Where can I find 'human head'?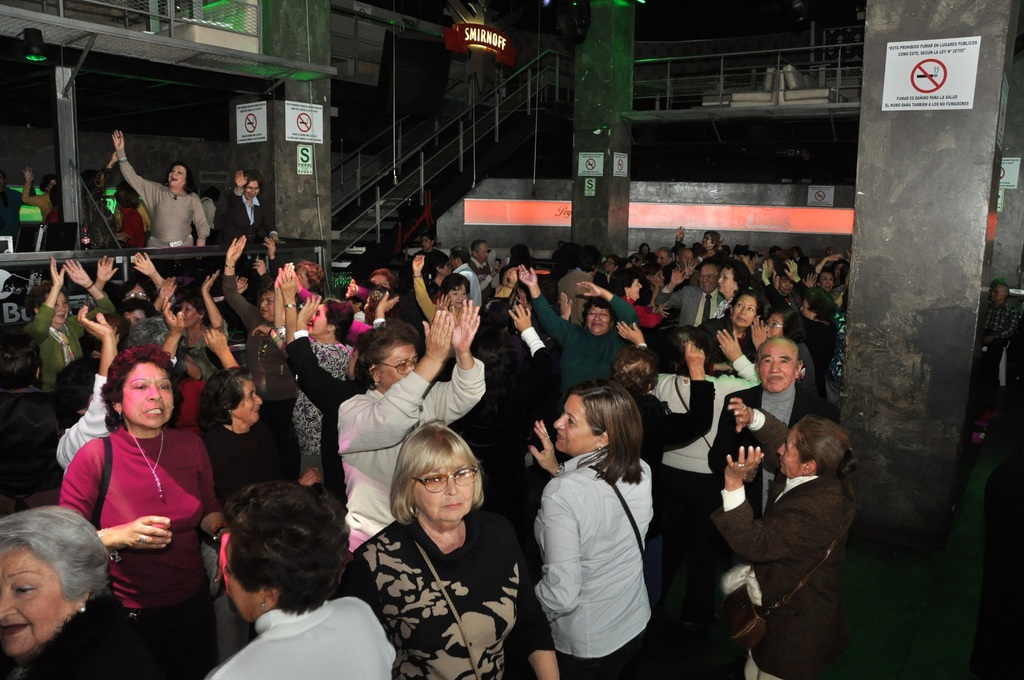
You can find it at l=115, t=181, r=140, b=209.
